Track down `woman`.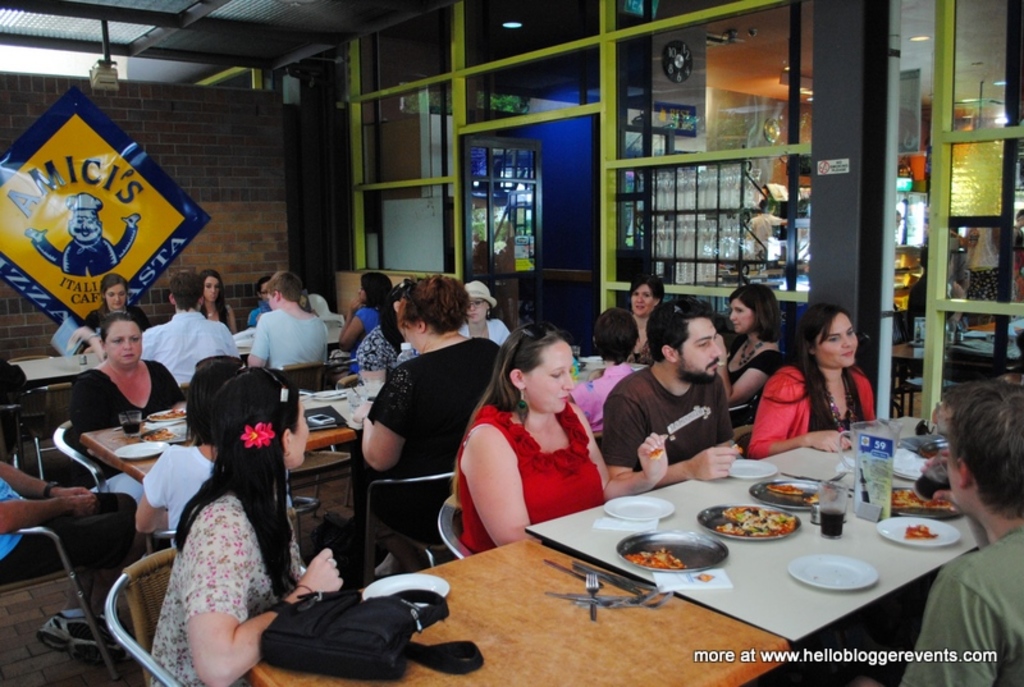
Tracked to 68 307 191 481.
